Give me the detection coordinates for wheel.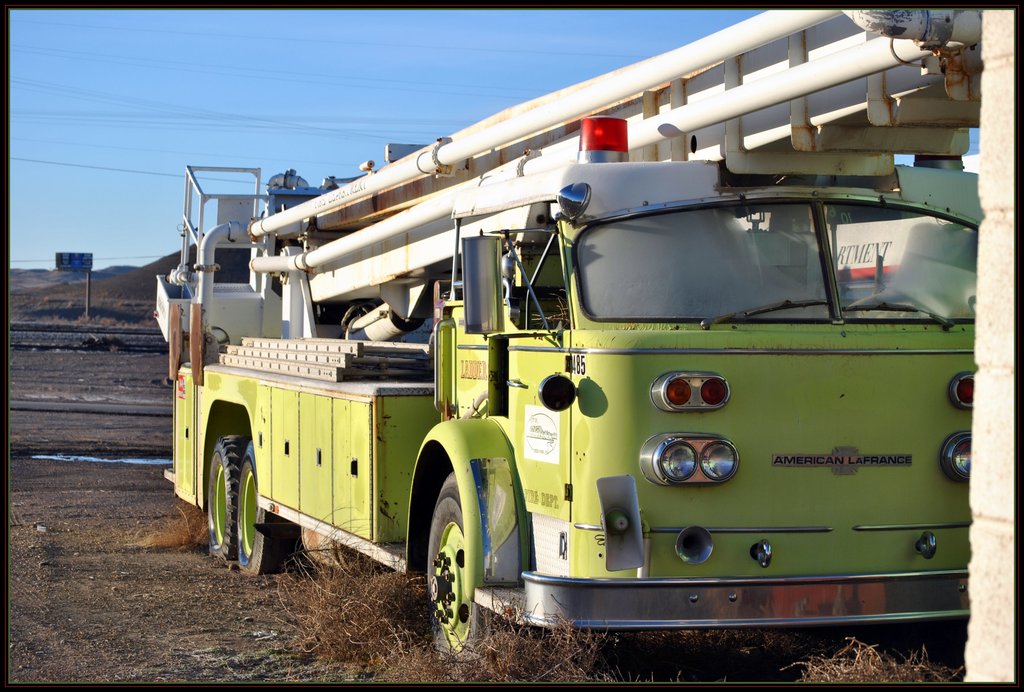
<bbox>422, 456, 498, 652</bbox>.
